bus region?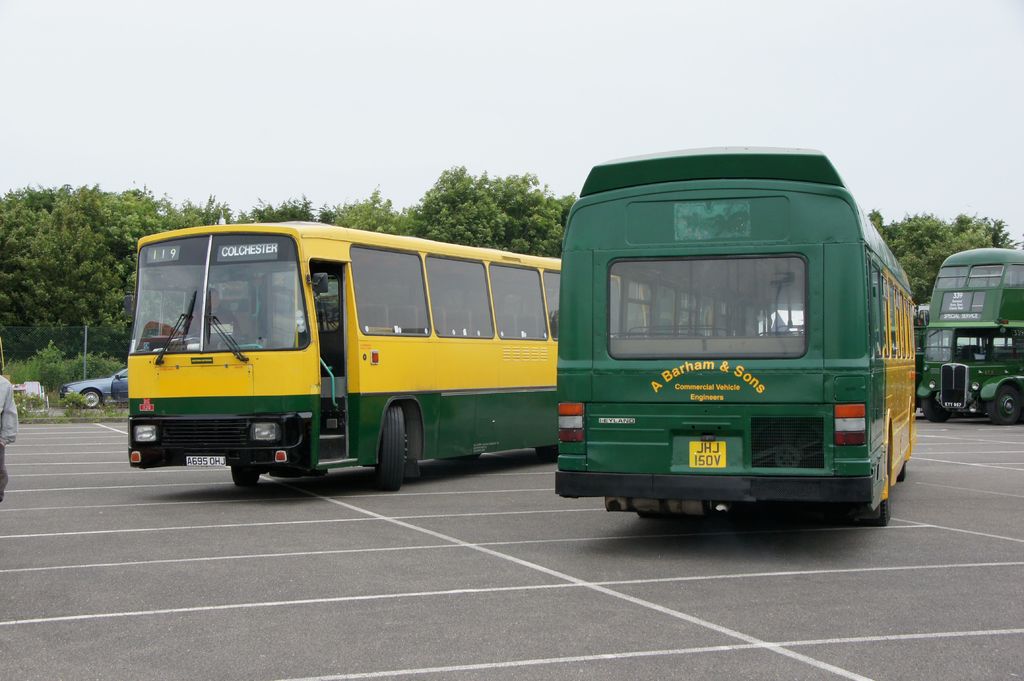
region(911, 303, 930, 408)
